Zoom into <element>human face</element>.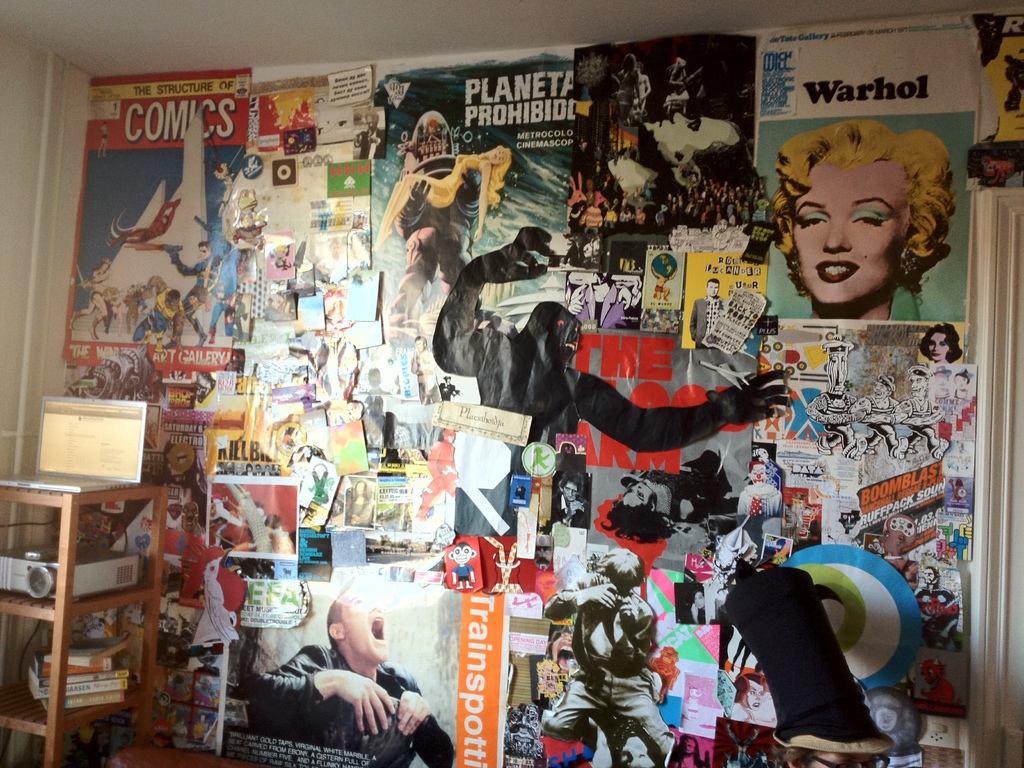
Zoom target: (337, 584, 387, 660).
